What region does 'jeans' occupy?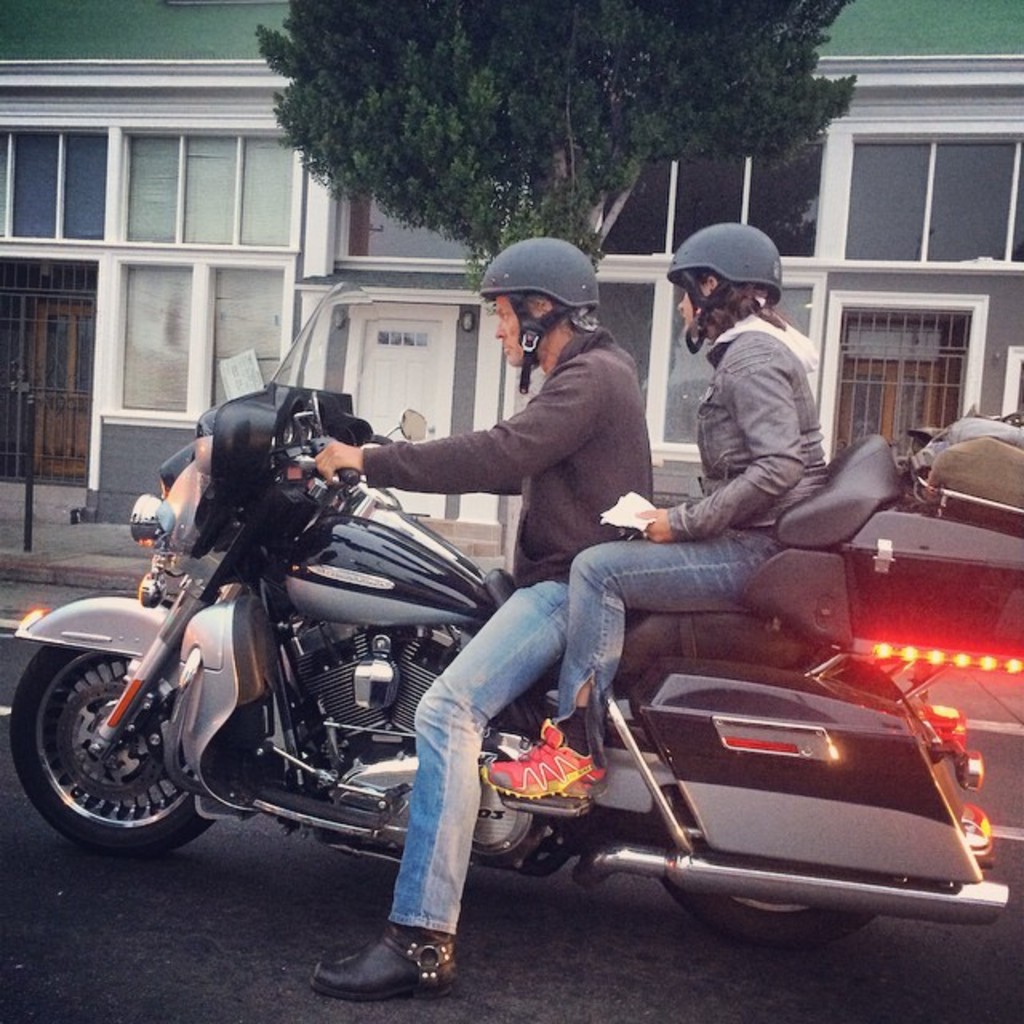
558/525/787/707.
